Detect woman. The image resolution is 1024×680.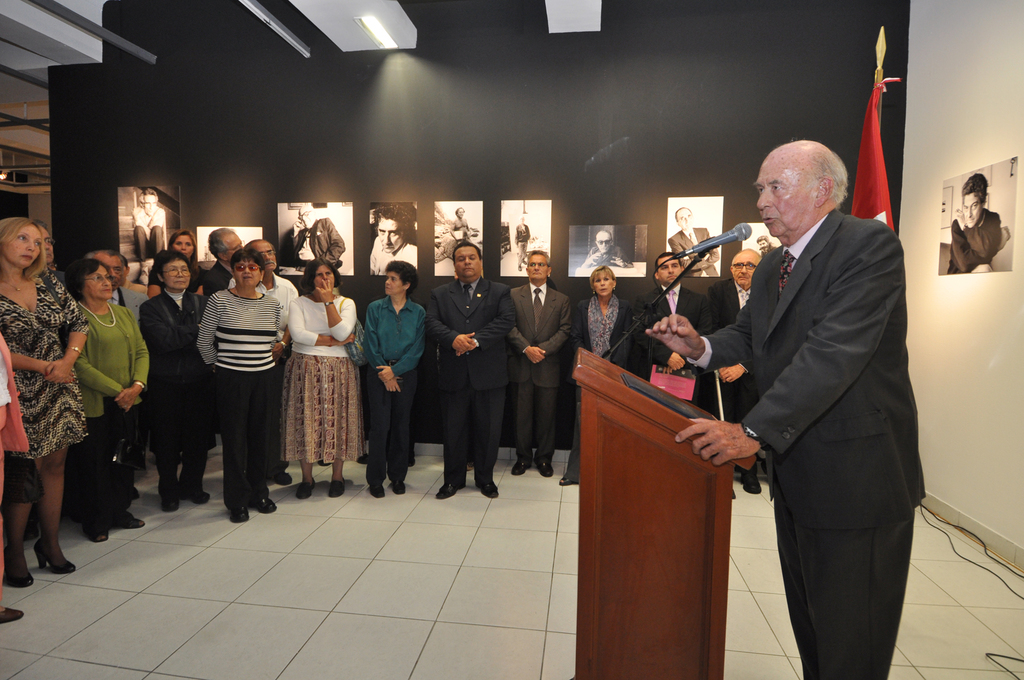
detection(284, 257, 357, 498).
